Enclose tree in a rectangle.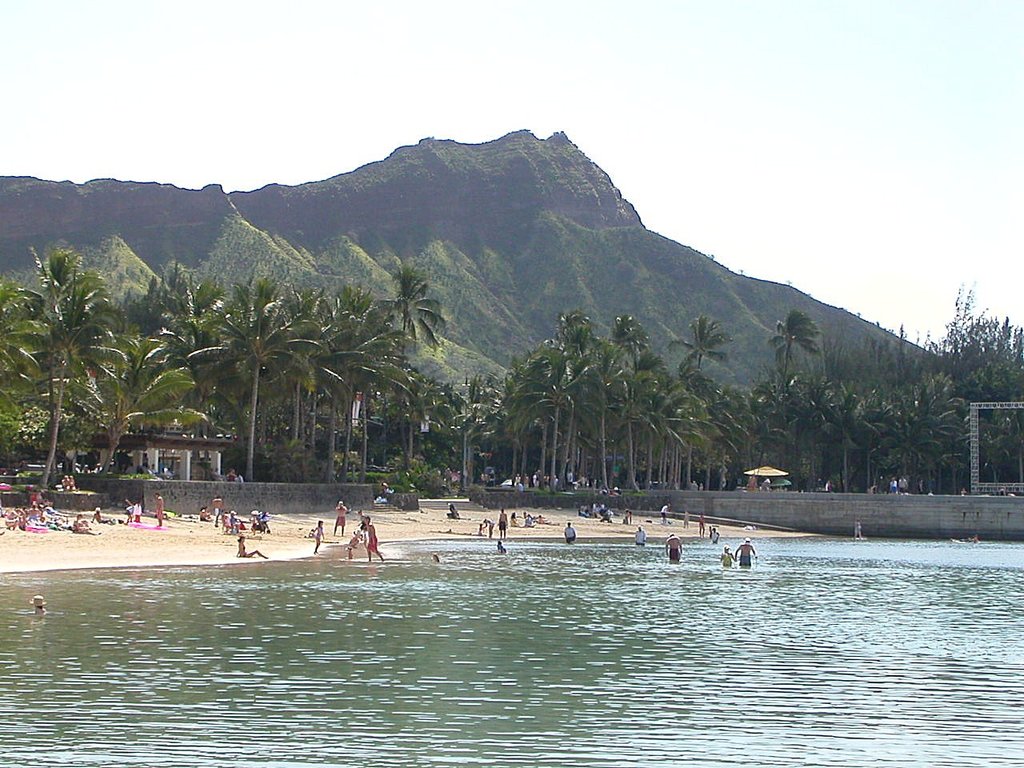
<region>202, 278, 317, 481</region>.
